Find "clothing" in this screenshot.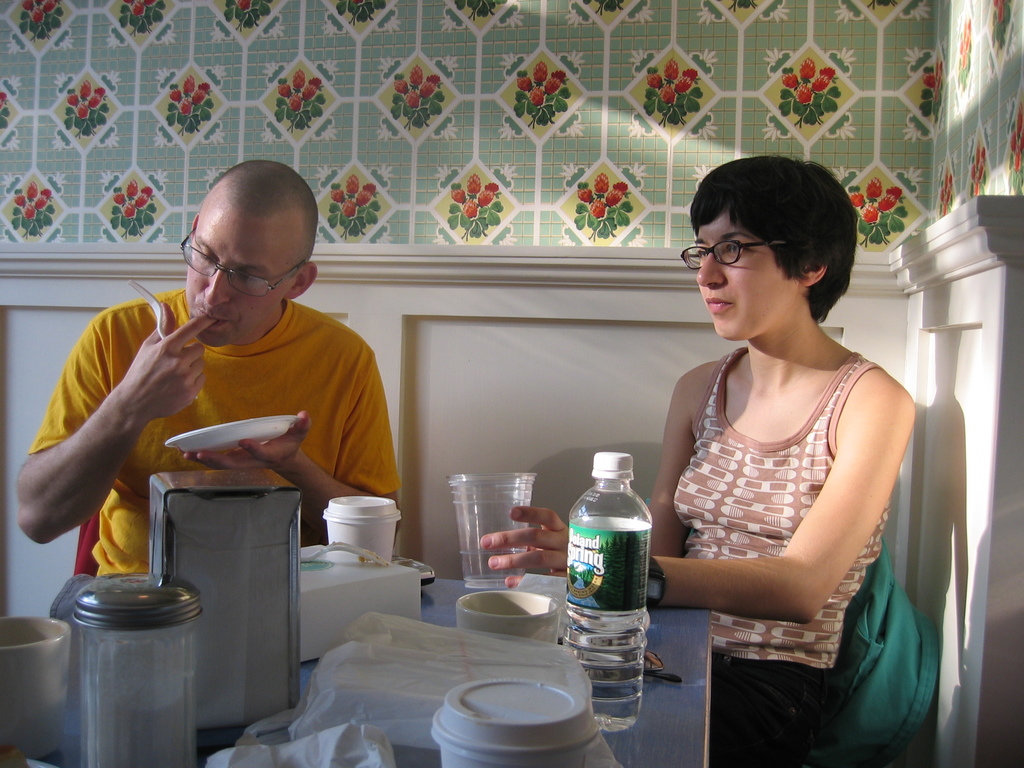
The bounding box for "clothing" is BBox(669, 343, 892, 767).
